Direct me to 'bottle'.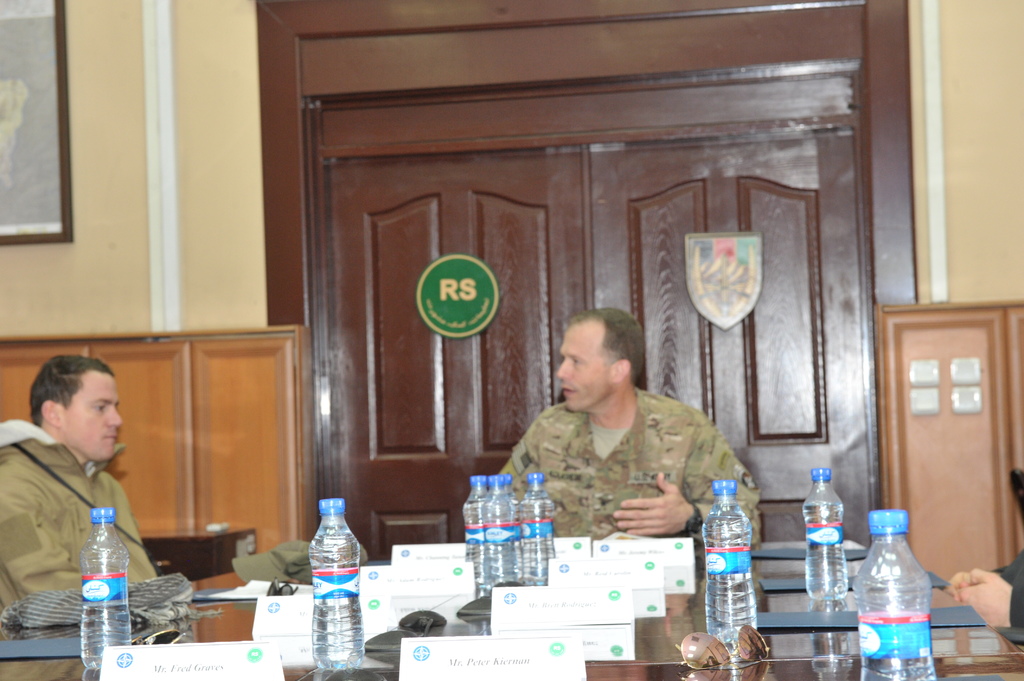
Direction: <region>516, 470, 556, 590</region>.
